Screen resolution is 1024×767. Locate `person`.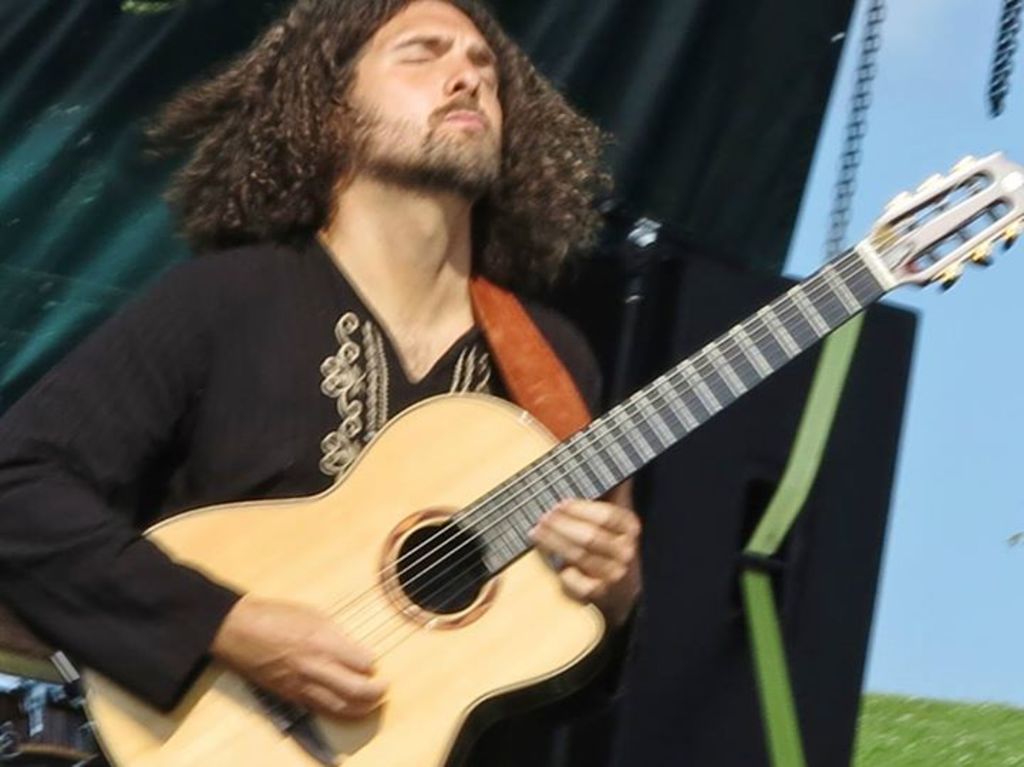
0/0/650/766.
